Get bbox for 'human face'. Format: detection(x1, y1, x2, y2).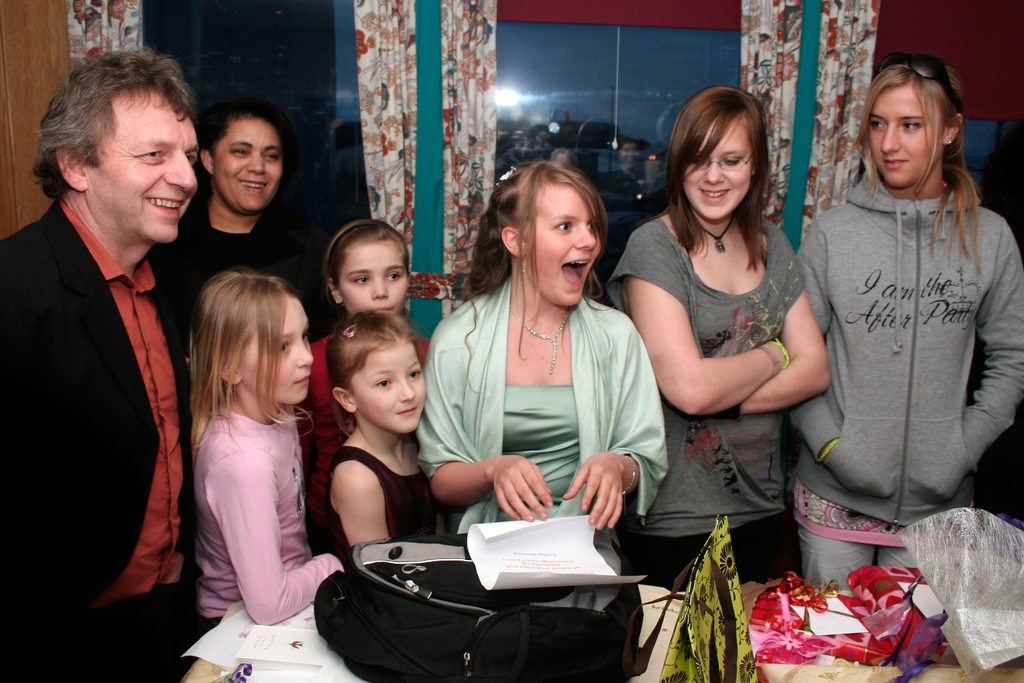
detection(352, 339, 426, 432).
